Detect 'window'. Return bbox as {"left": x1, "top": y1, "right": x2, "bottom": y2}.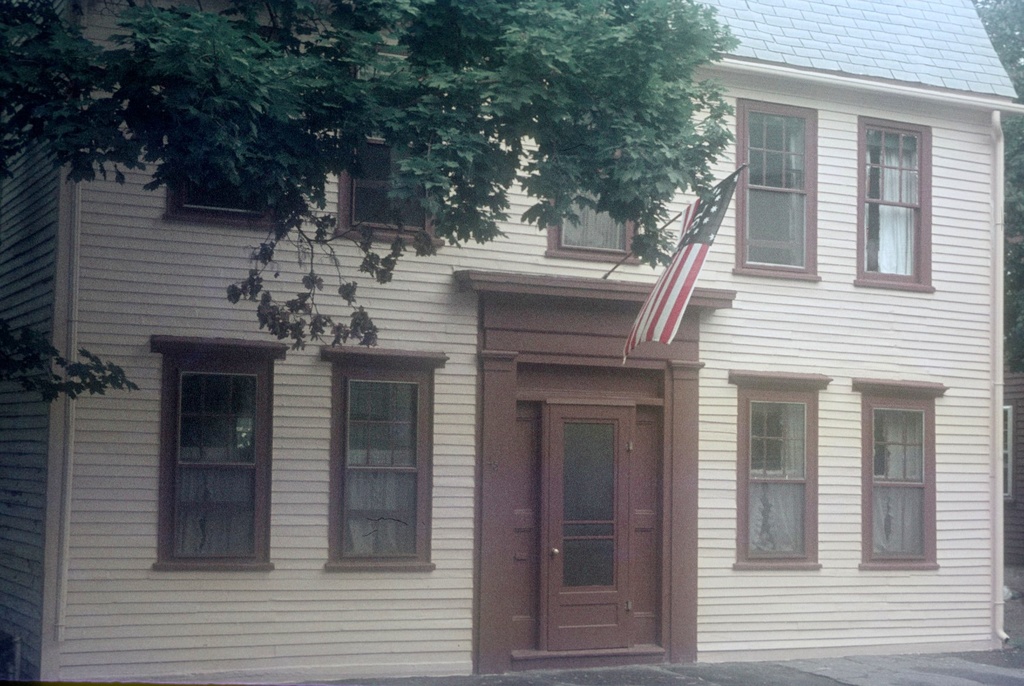
{"left": 862, "top": 376, "right": 945, "bottom": 582}.
